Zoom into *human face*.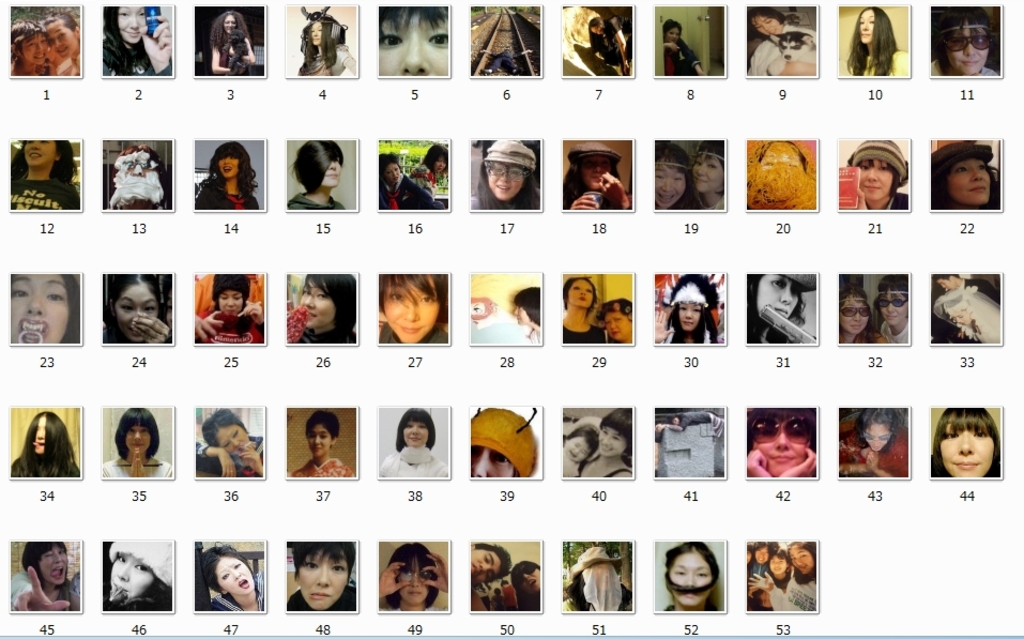
Zoom target: select_region(35, 548, 66, 580).
